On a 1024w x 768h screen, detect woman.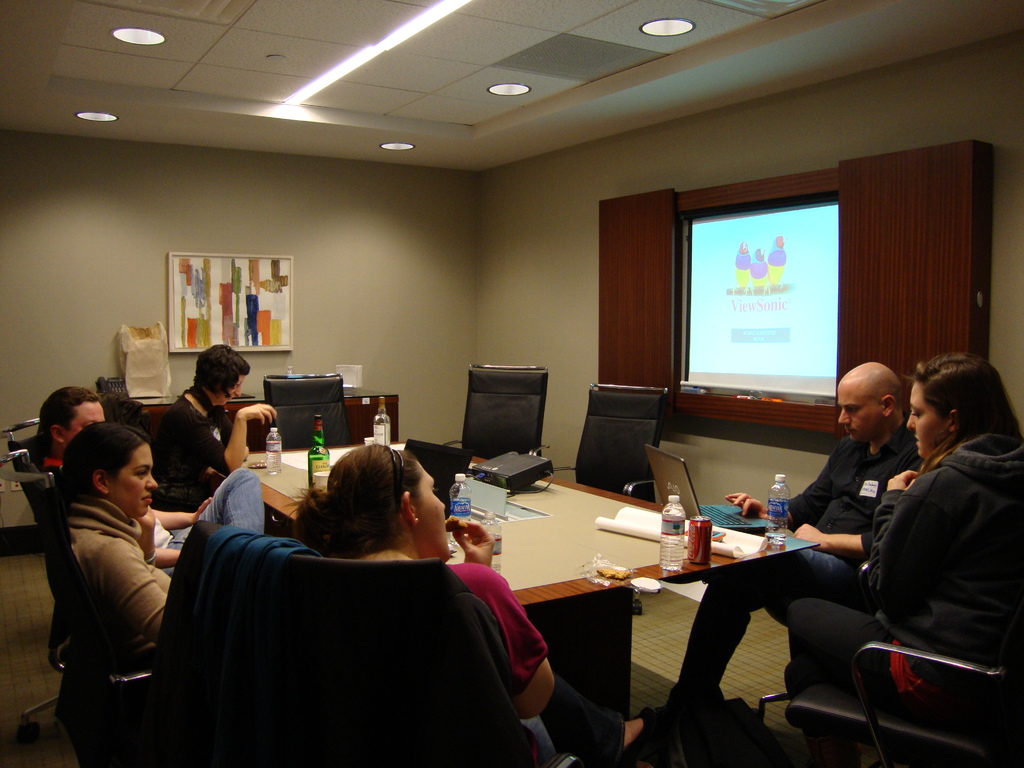
box=[788, 344, 1023, 721].
